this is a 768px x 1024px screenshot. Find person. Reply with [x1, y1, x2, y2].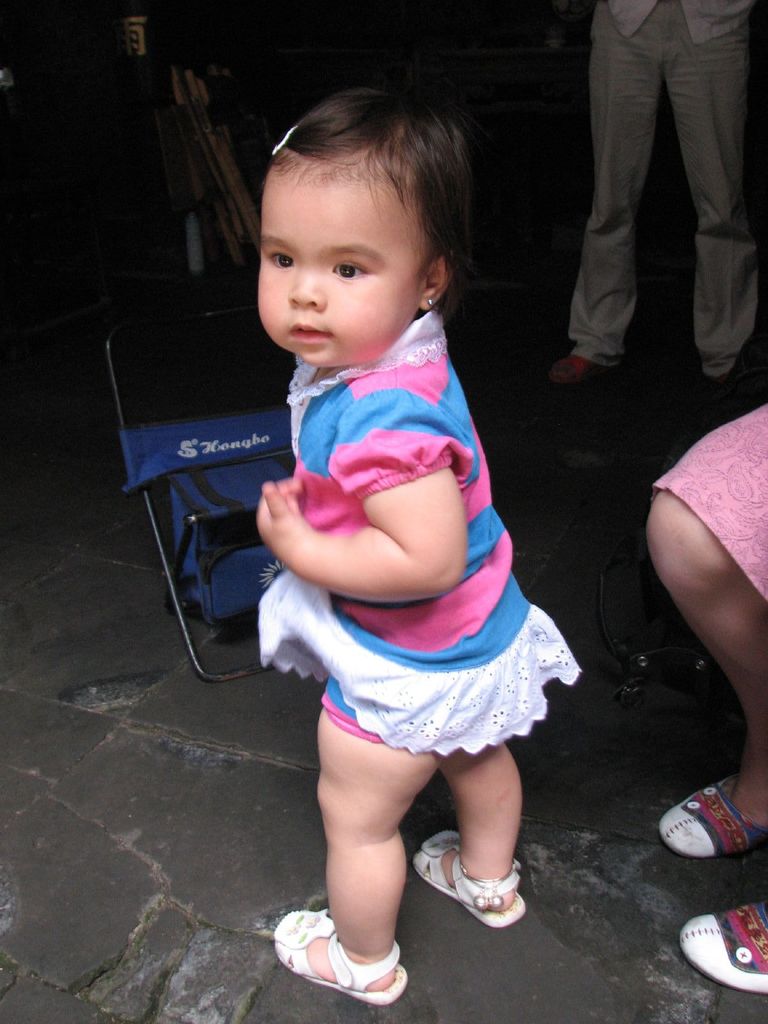
[212, 92, 586, 1009].
